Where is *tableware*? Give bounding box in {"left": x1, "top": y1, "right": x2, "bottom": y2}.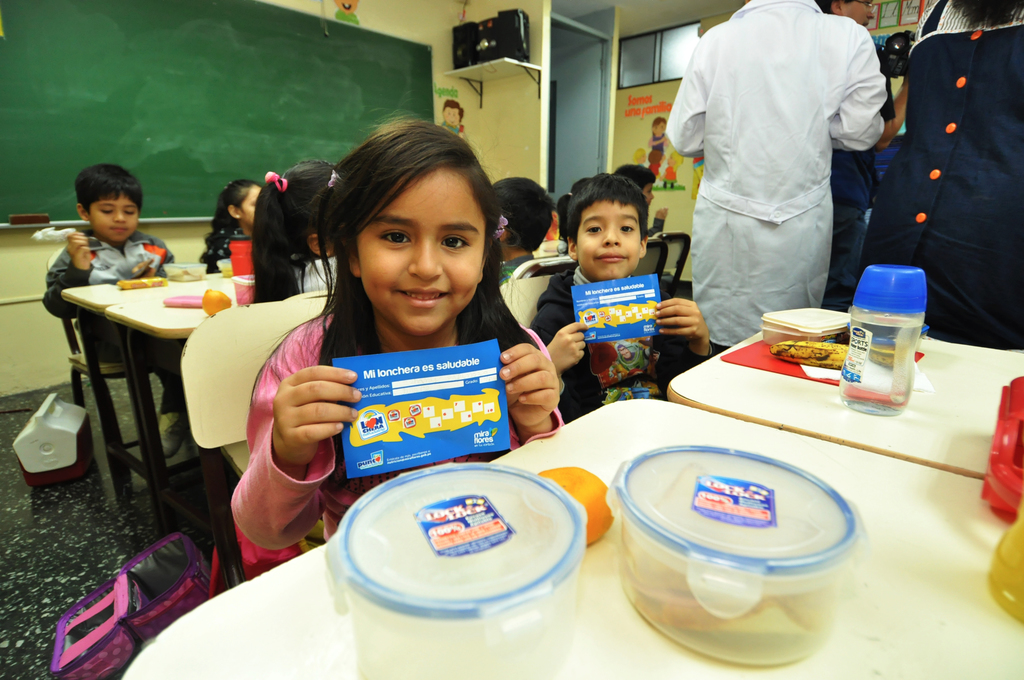
{"left": 321, "top": 460, "right": 584, "bottom": 679}.
